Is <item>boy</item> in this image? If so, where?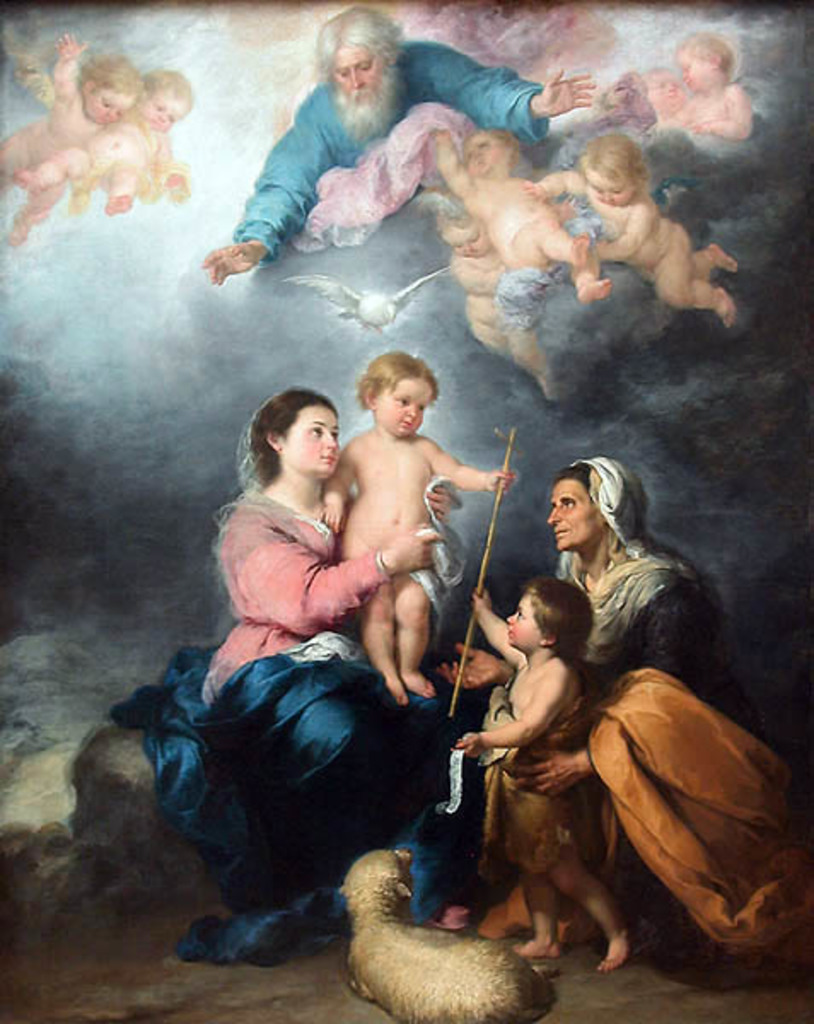
Yes, at 432 133 613 396.
